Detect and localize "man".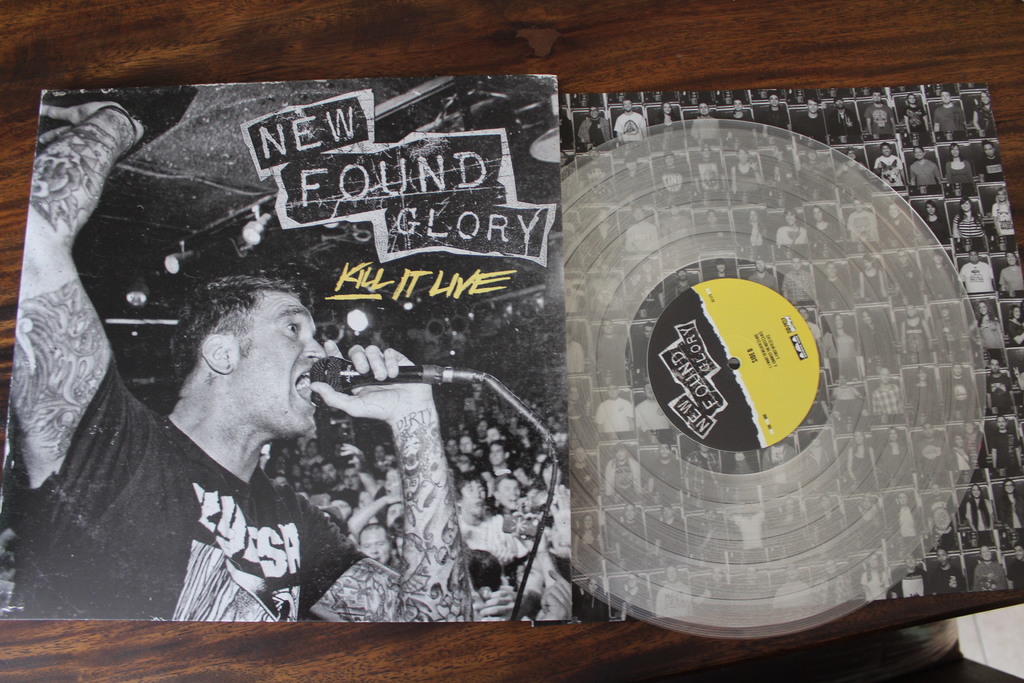
Localized at BBox(668, 267, 694, 299).
